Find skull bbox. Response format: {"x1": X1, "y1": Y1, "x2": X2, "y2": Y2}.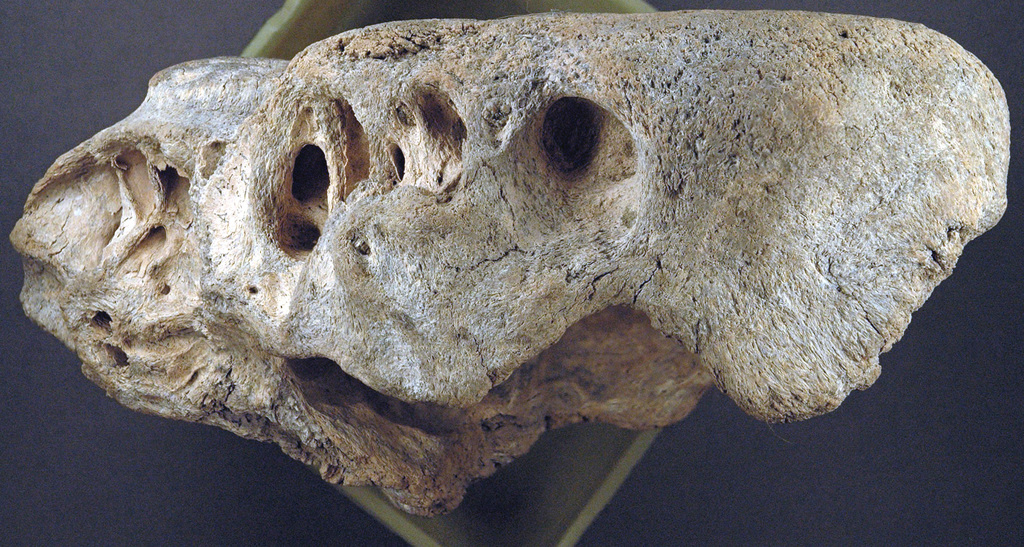
{"x1": 54, "y1": 0, "x2": 1023, "y2": 480}.
